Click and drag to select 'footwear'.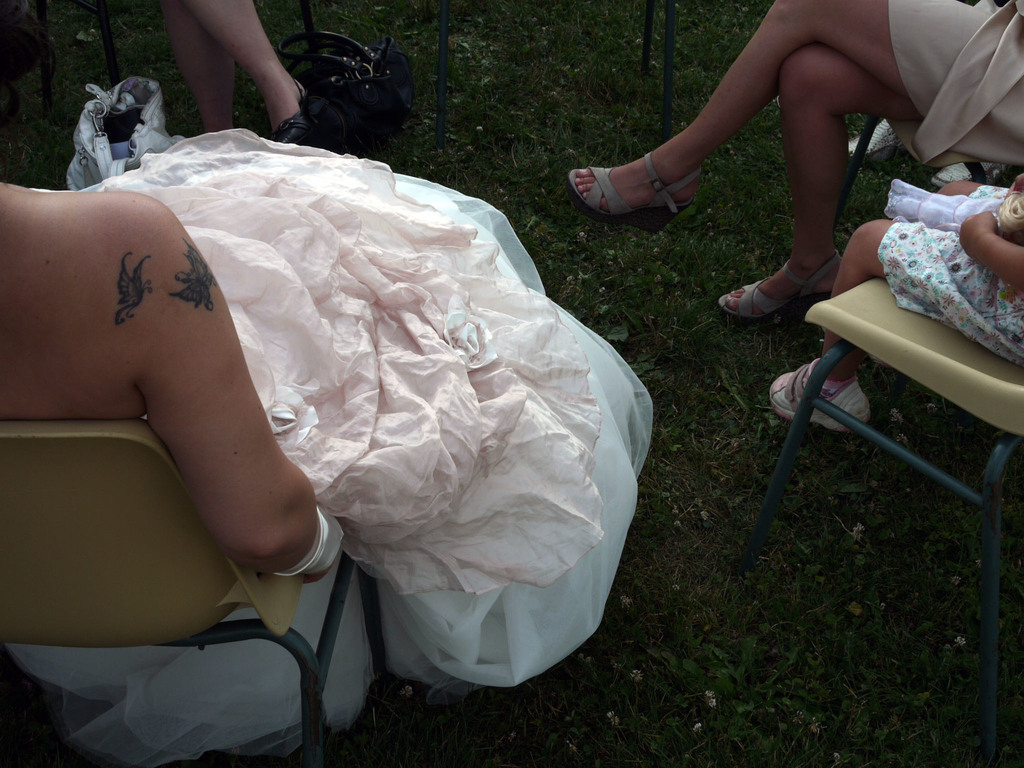
Selection: (left=765, top=356, right=874, bottom=433).
